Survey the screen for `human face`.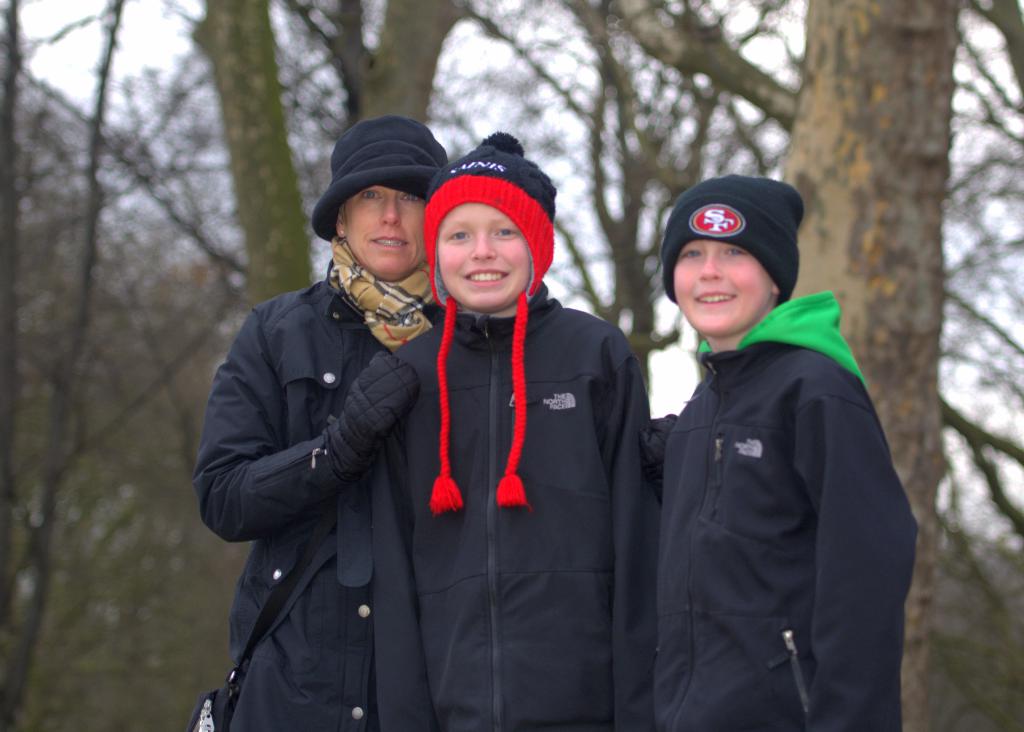
Survey found: <region>439, 204, 532, 307</region>.
